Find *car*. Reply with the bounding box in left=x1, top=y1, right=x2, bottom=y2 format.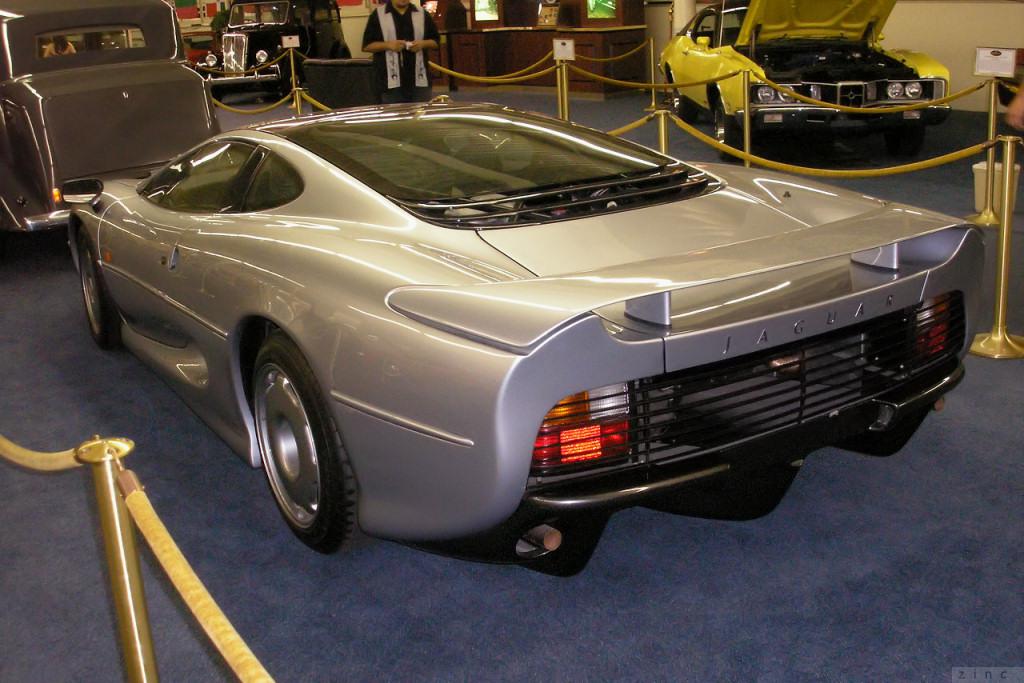
left=1, top=0, right=214, bottom=256.
